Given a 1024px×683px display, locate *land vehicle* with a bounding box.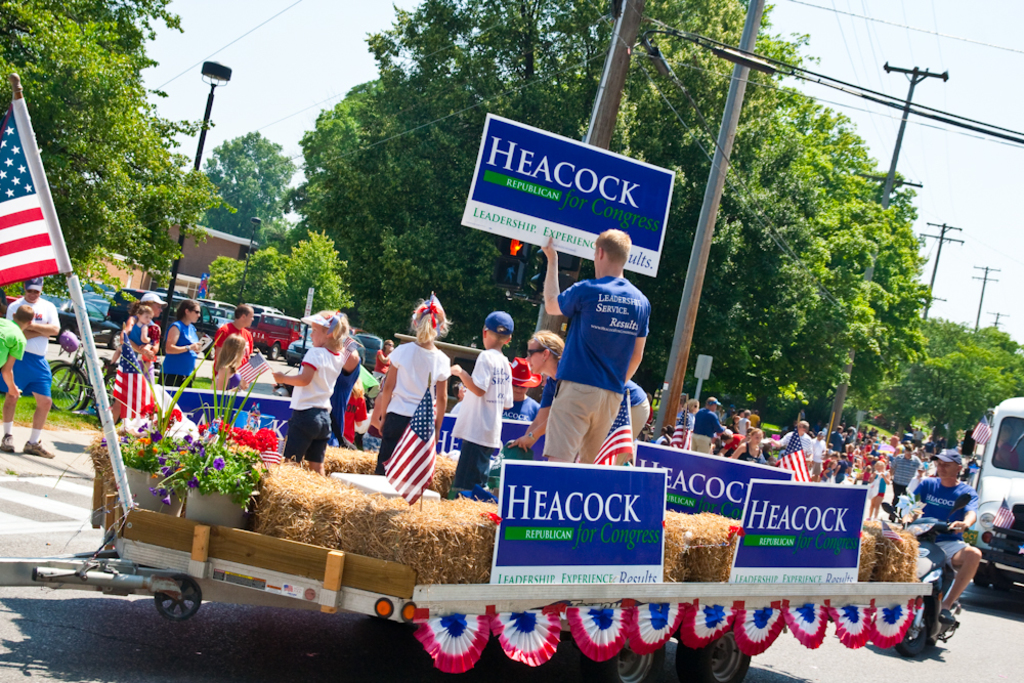
Located: detection(890, 515, 972, 657).
